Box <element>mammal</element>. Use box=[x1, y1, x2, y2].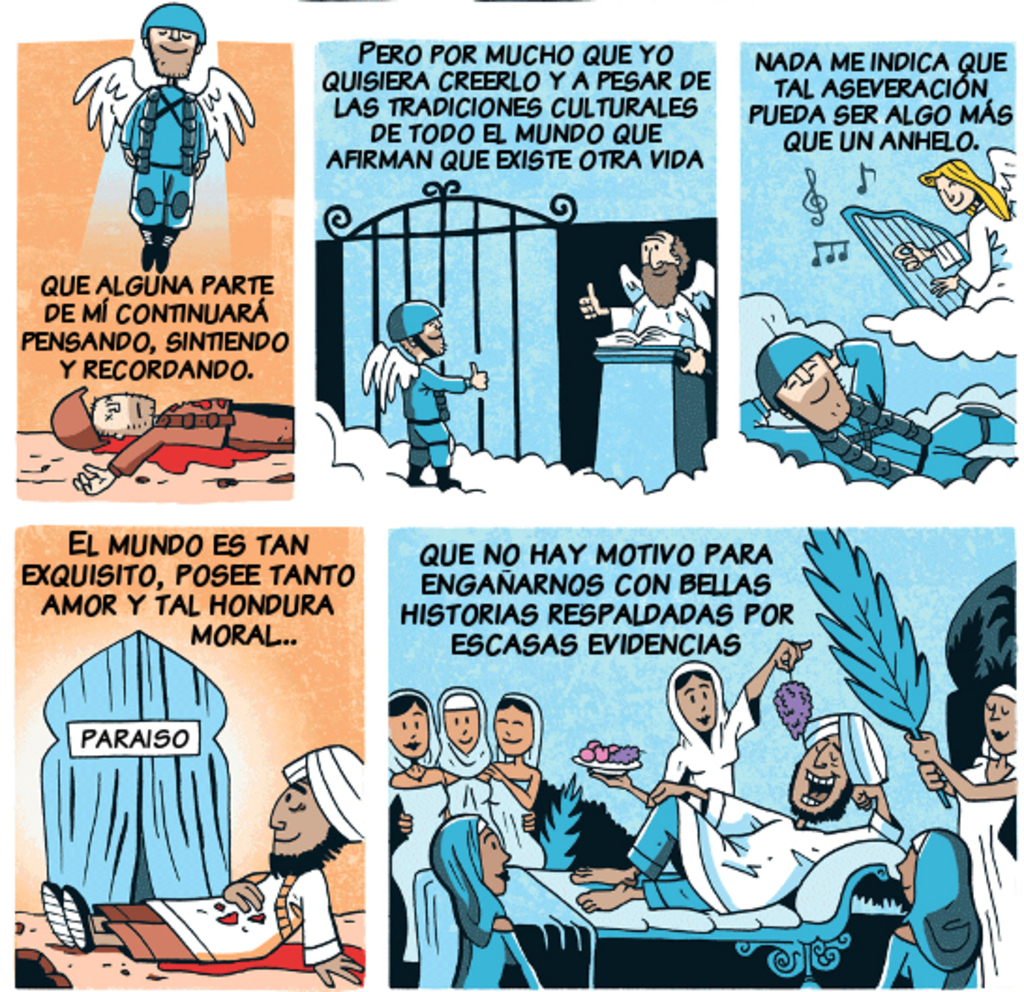
box=[574, 696, 896, 921].
